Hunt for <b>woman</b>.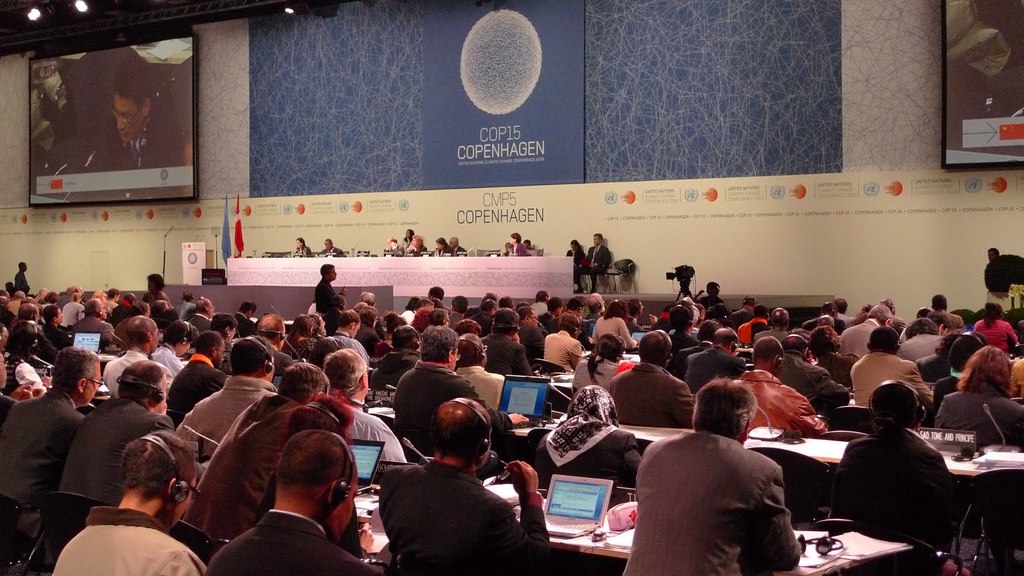
Hunted down at 292,237,314,255.
